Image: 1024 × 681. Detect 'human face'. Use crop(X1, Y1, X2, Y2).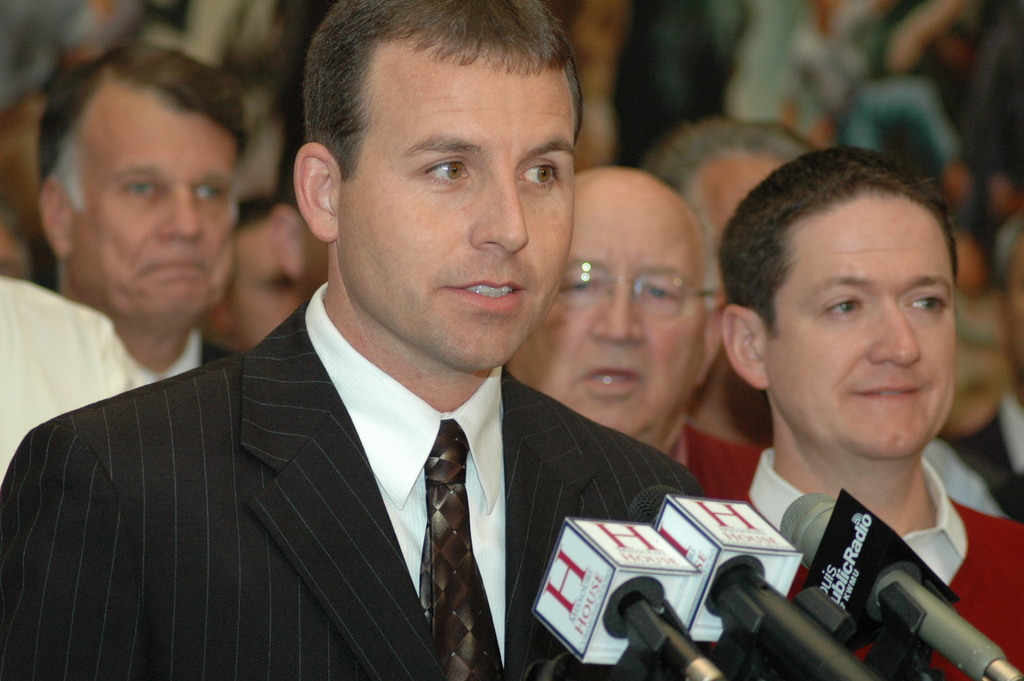
crop(703, 156, 786, 308).
